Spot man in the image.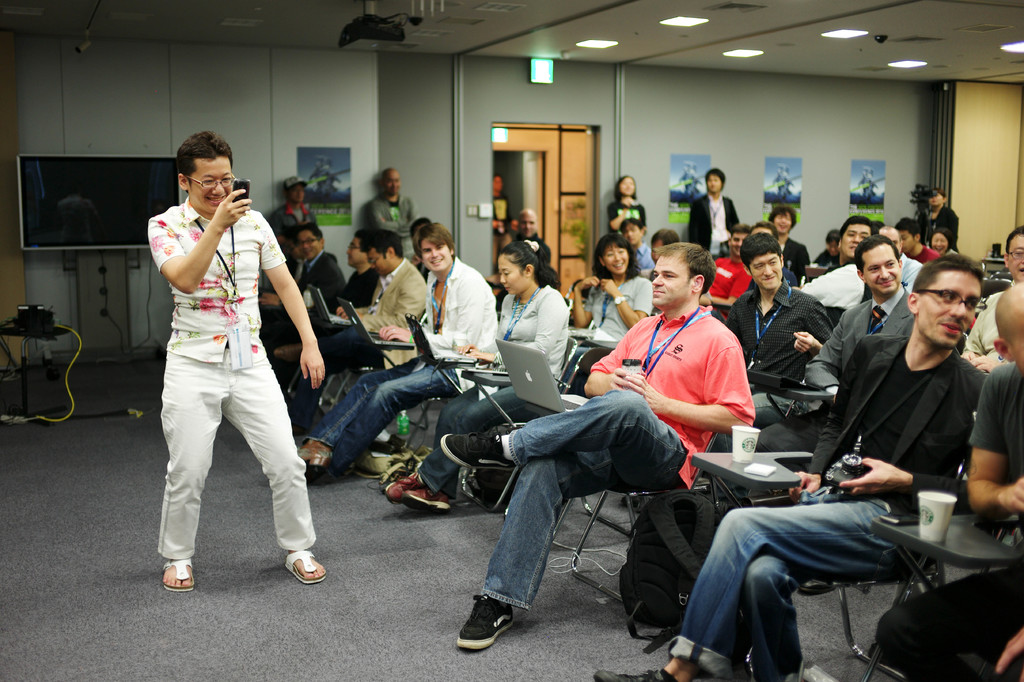
man found at detection(360, 165, 420, 261).
